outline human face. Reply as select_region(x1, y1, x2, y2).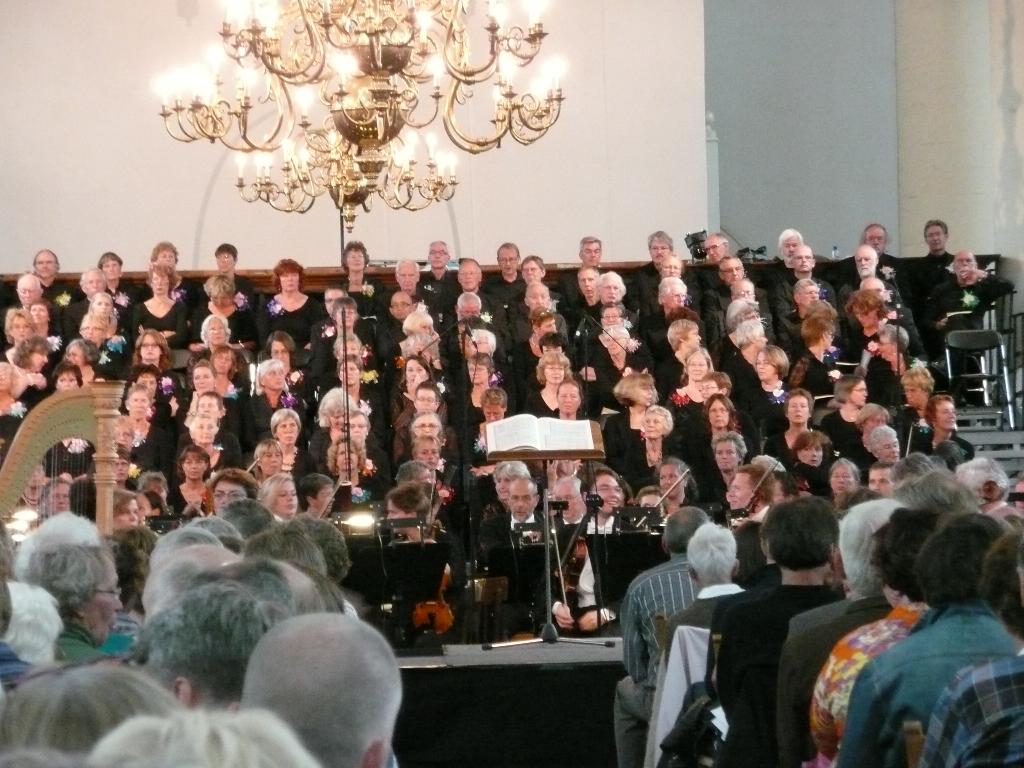
select_region(497, 250, 513, 276).
